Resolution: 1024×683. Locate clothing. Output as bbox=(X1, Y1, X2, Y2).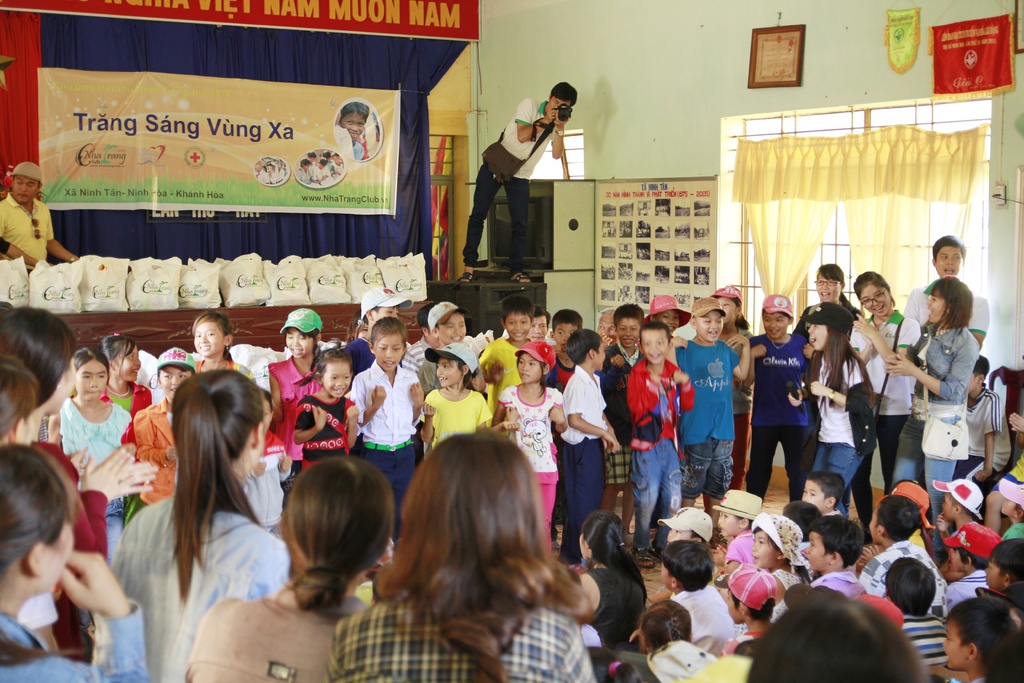
bbox=(751, 331, 820, 501).
